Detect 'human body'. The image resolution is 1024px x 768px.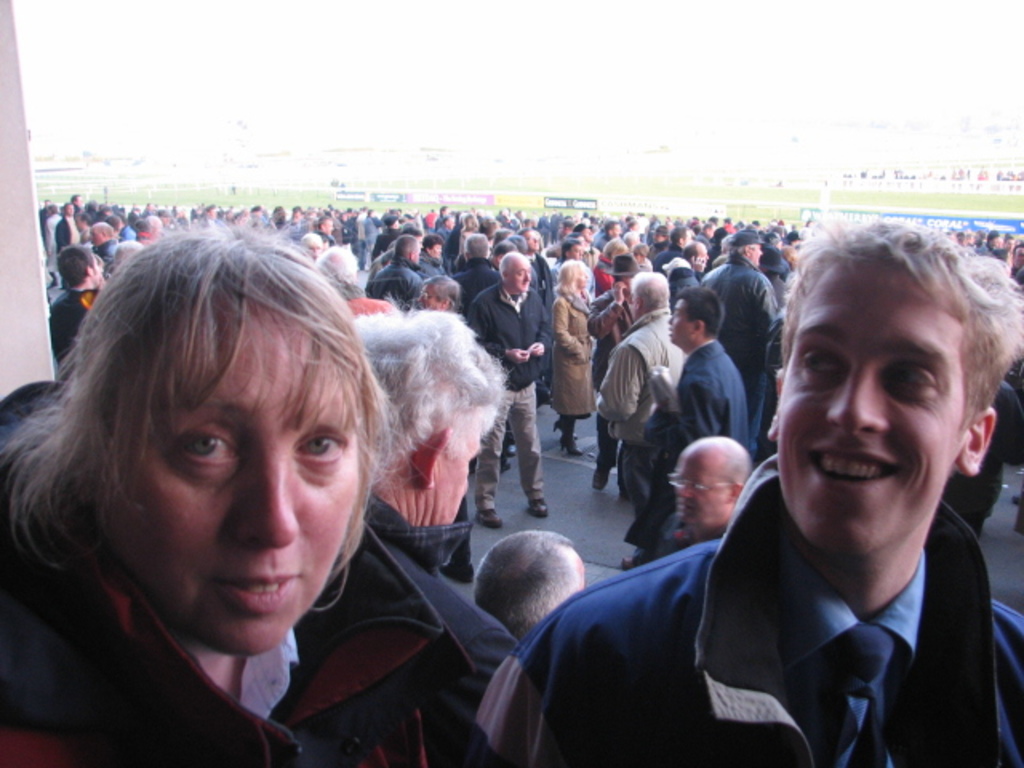
l=461, t=517, r=1022, b=766.
